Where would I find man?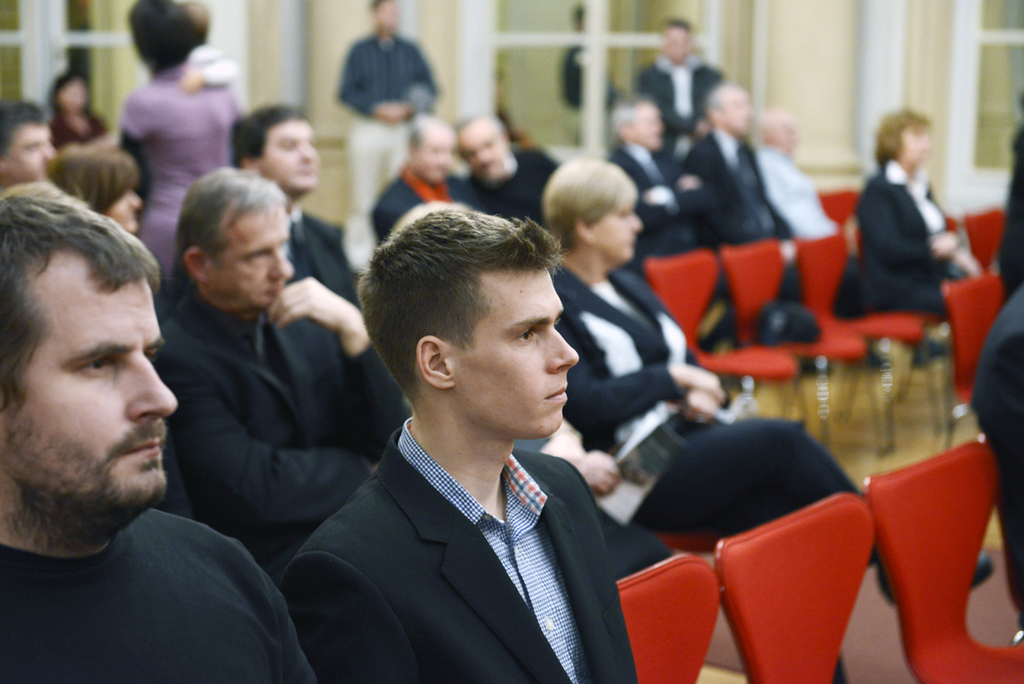
At x1=973 y1=279 x2=1023 y2=631.
